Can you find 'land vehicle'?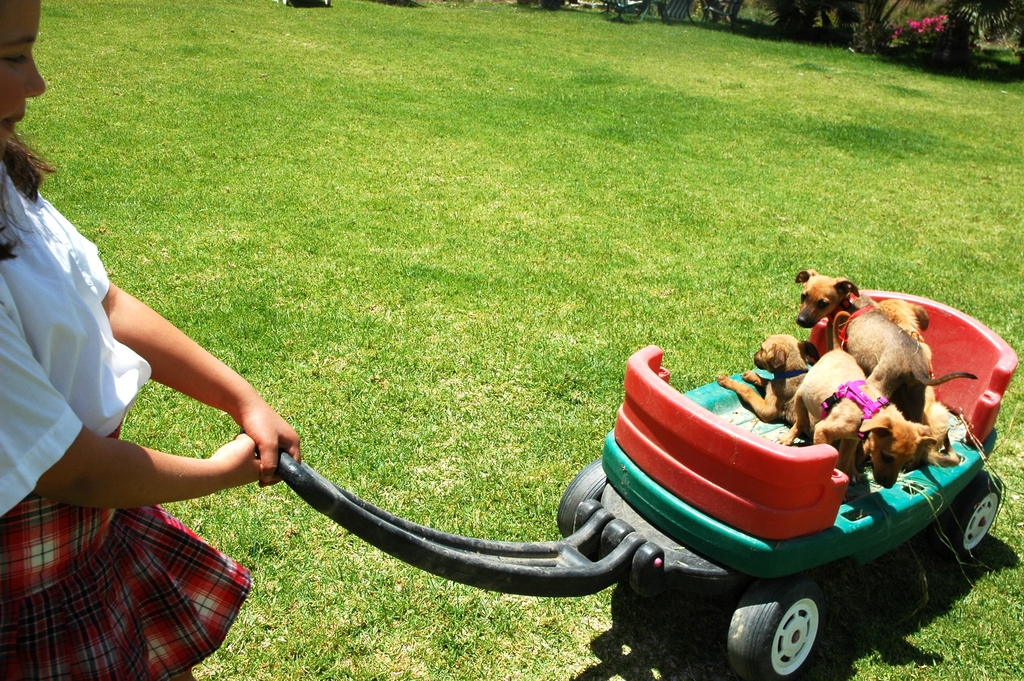
Yes, bounding box: rect(80, 260, 1022, 660).
